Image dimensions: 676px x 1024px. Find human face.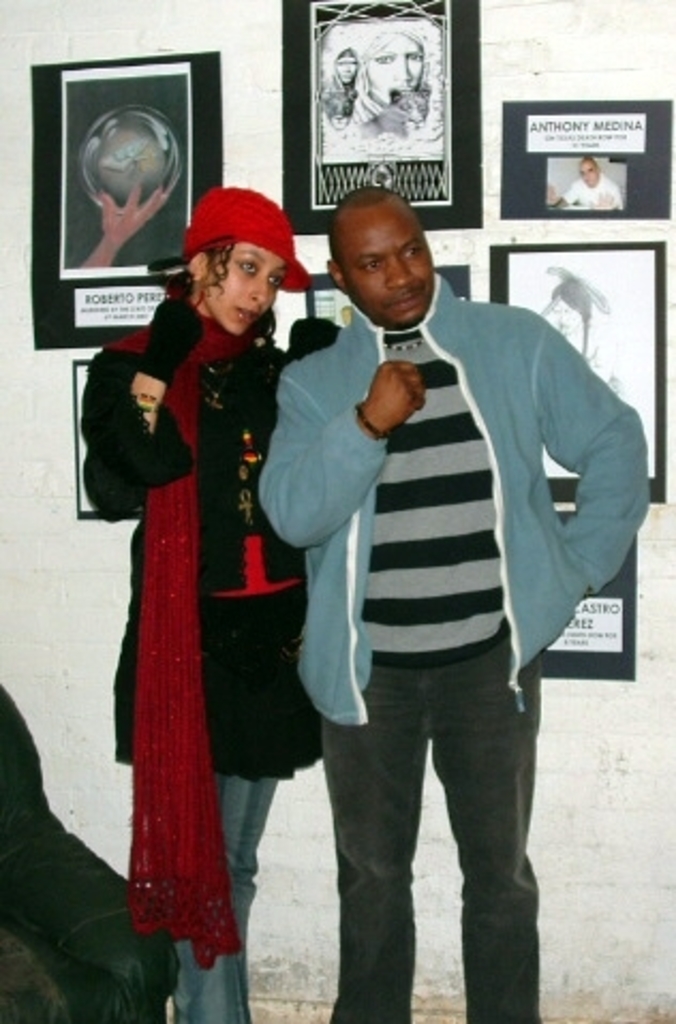
bbox=[340, 207, 443, 321].
